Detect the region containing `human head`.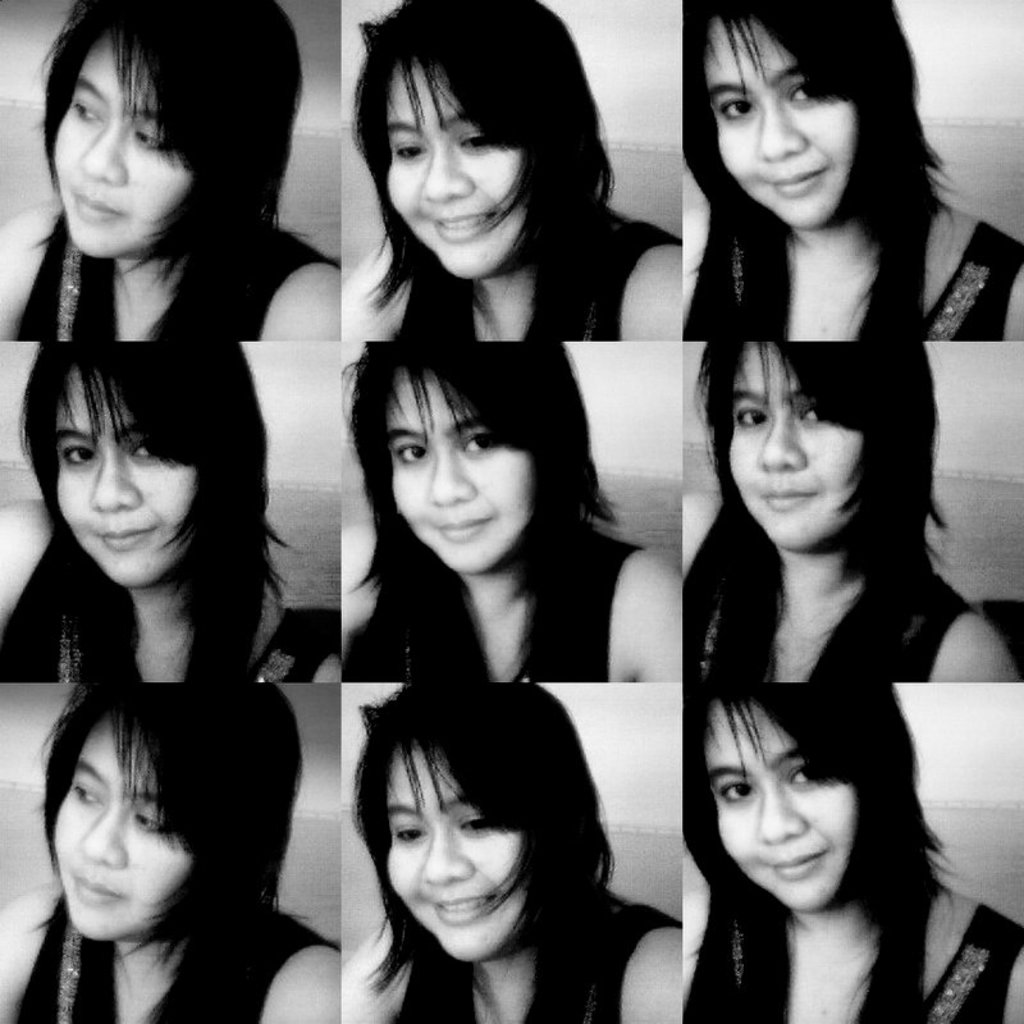
(362,342,586,571).
